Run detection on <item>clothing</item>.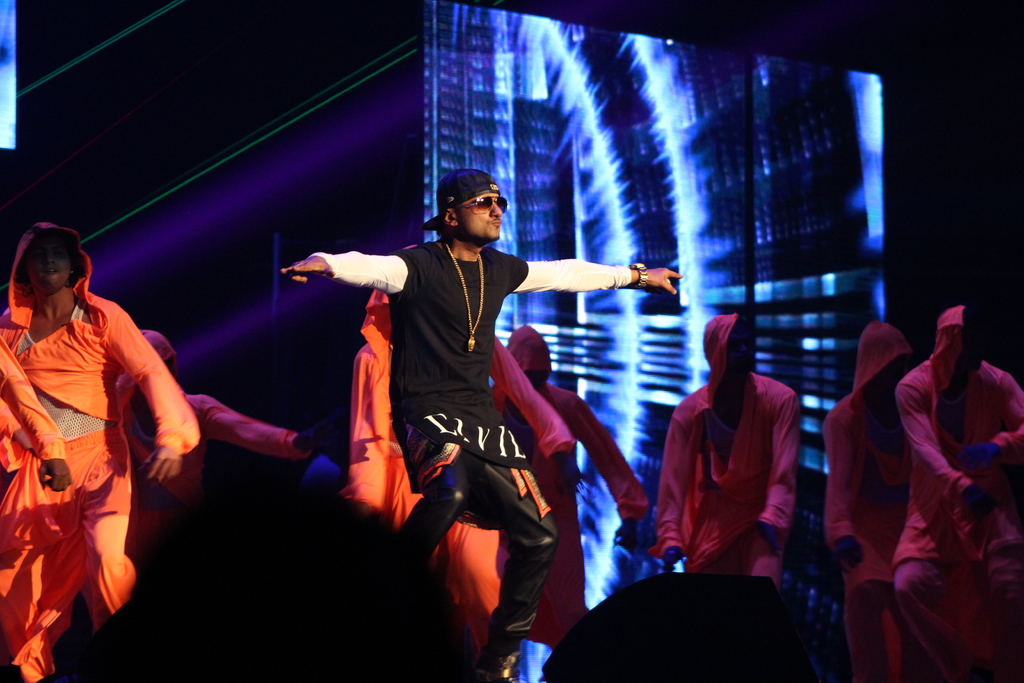
Result: 102, 327, 314, 569.
